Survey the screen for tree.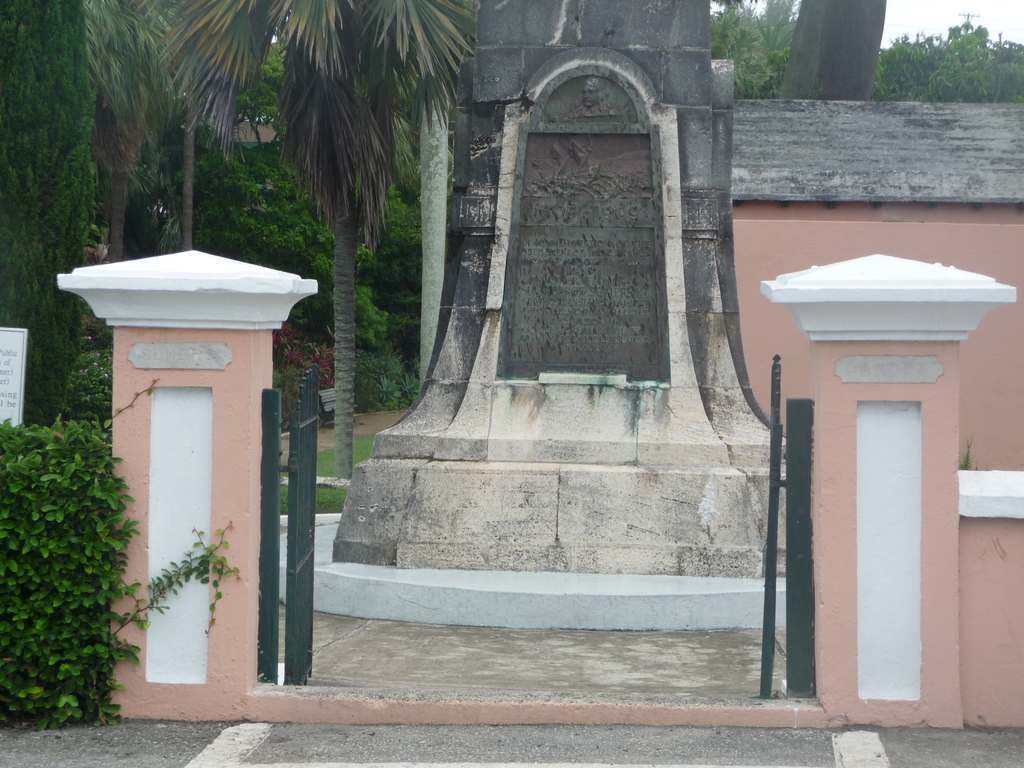
Survey found: select_region(79, 0, 196, 267).
